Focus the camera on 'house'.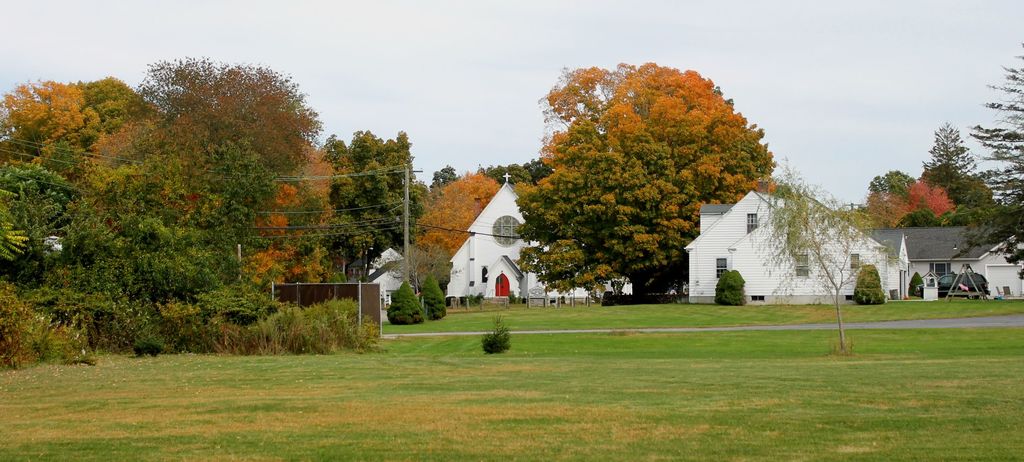
Focus region: x1=372, y1=255, x2=452, y2=344.
